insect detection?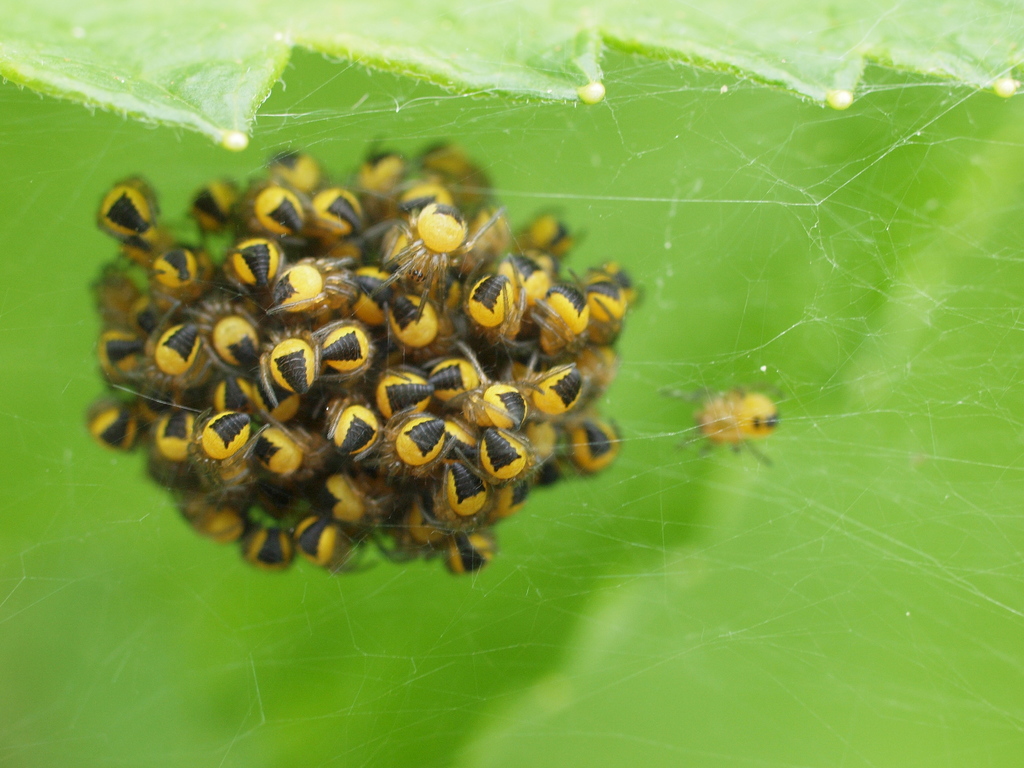
[x1=88, y1=396, x2=162, y2=456]
